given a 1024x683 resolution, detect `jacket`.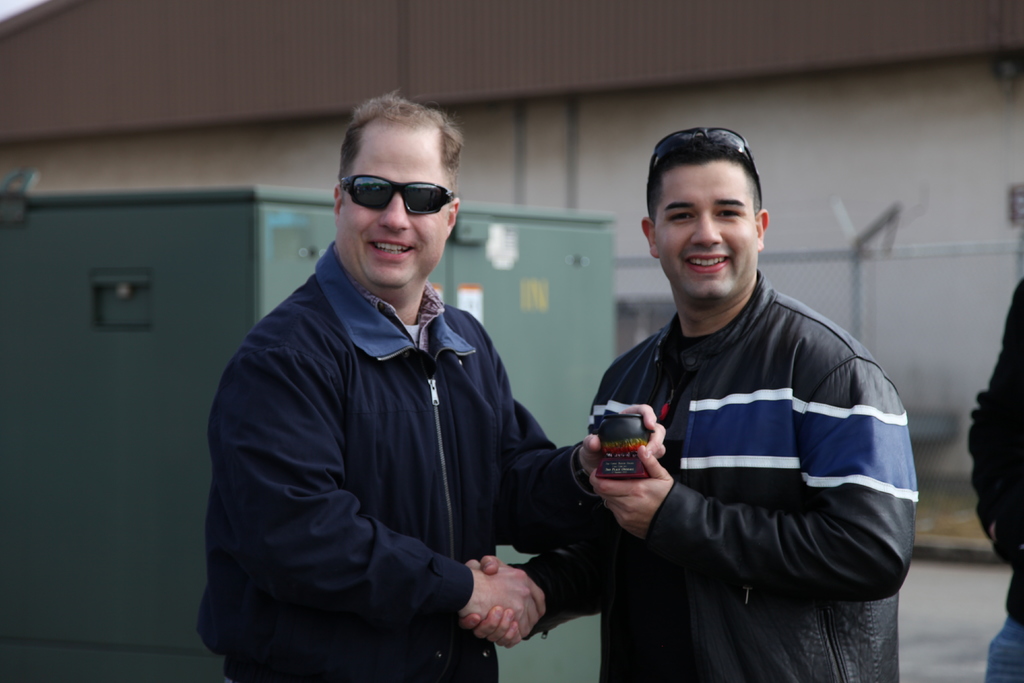
<region>504, 263, 929, 682</region>.
